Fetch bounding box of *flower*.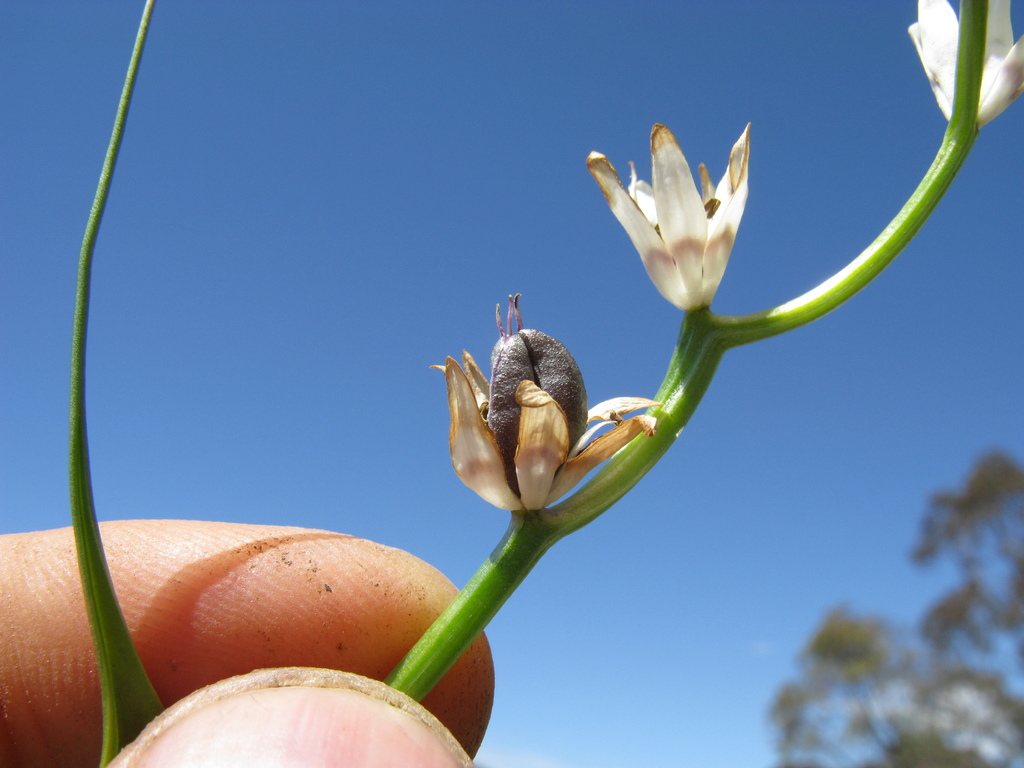
Bbox: 911,0,1023,135.
